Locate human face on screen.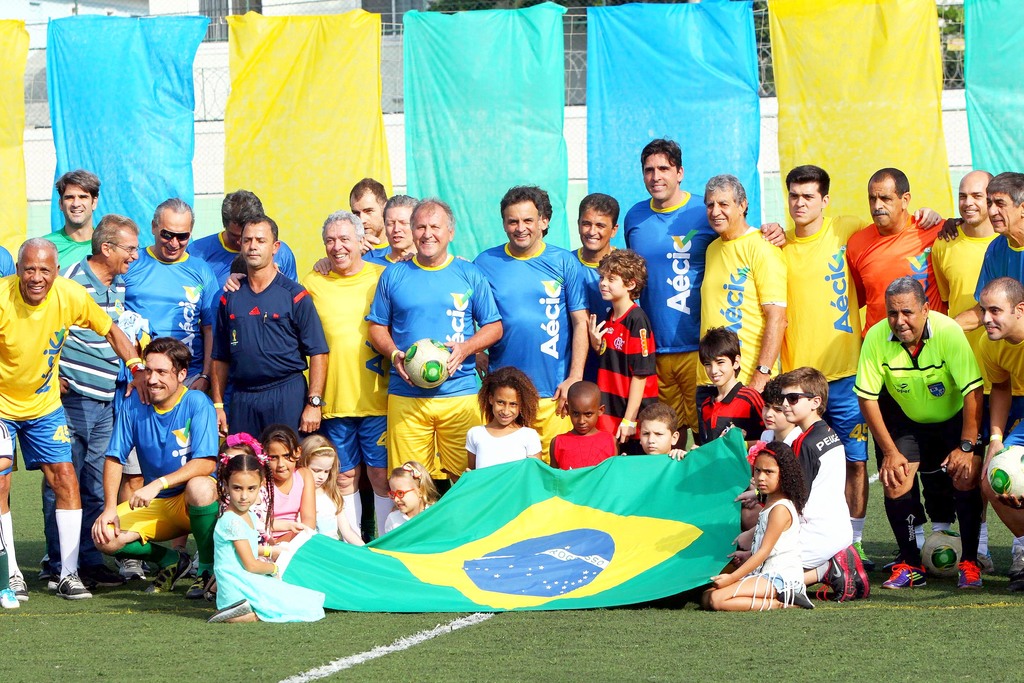
On screen at BBox(635, 420, 671, 458).
